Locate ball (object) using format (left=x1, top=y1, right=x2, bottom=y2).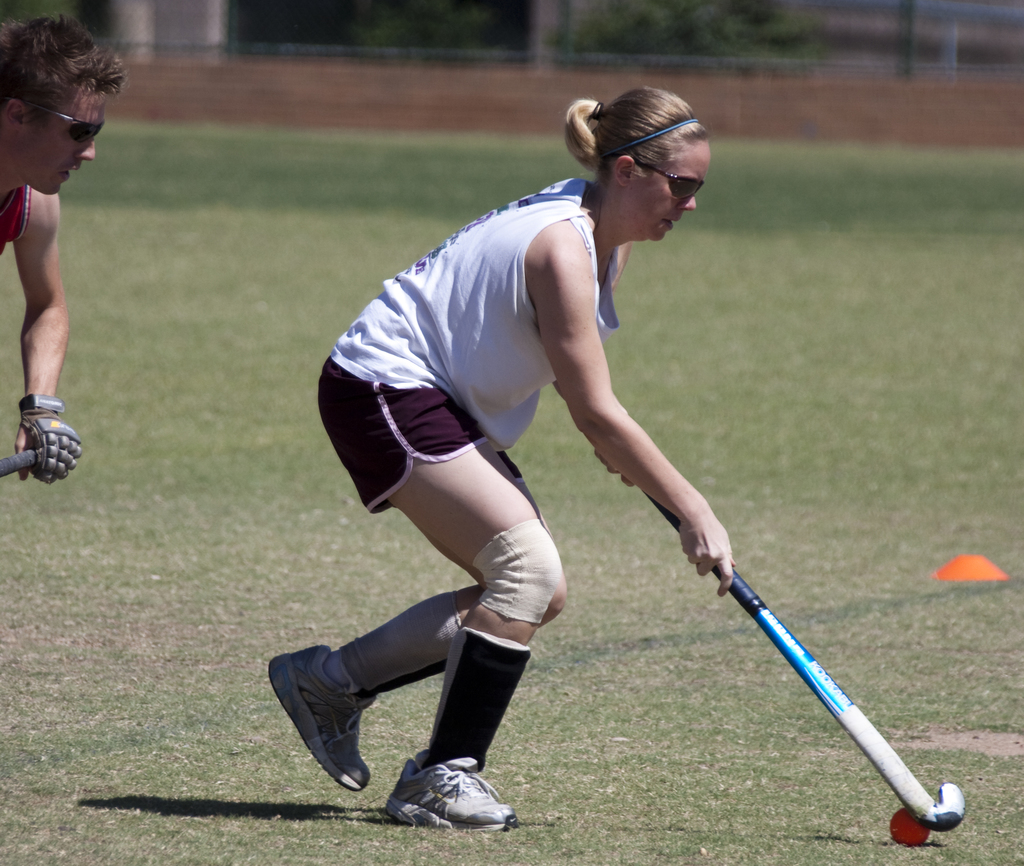
(left=886, top=809, right=934, bottom=846).
